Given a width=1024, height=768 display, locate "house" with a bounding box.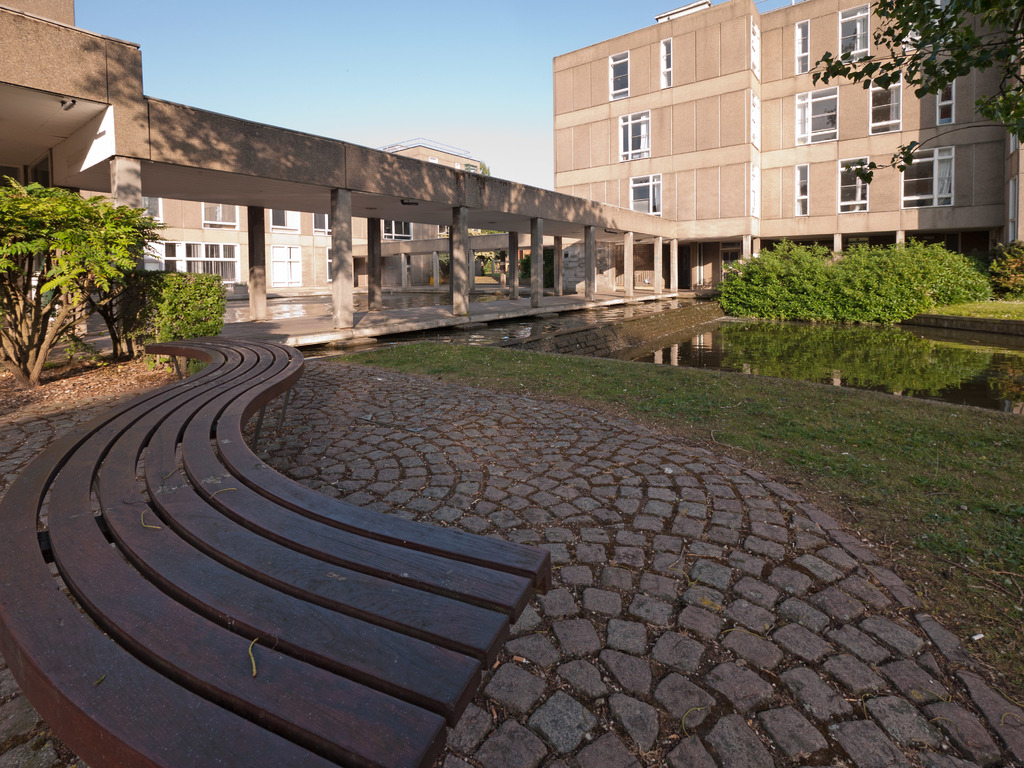
Located: BBox(548, 0, 1023, 299).
